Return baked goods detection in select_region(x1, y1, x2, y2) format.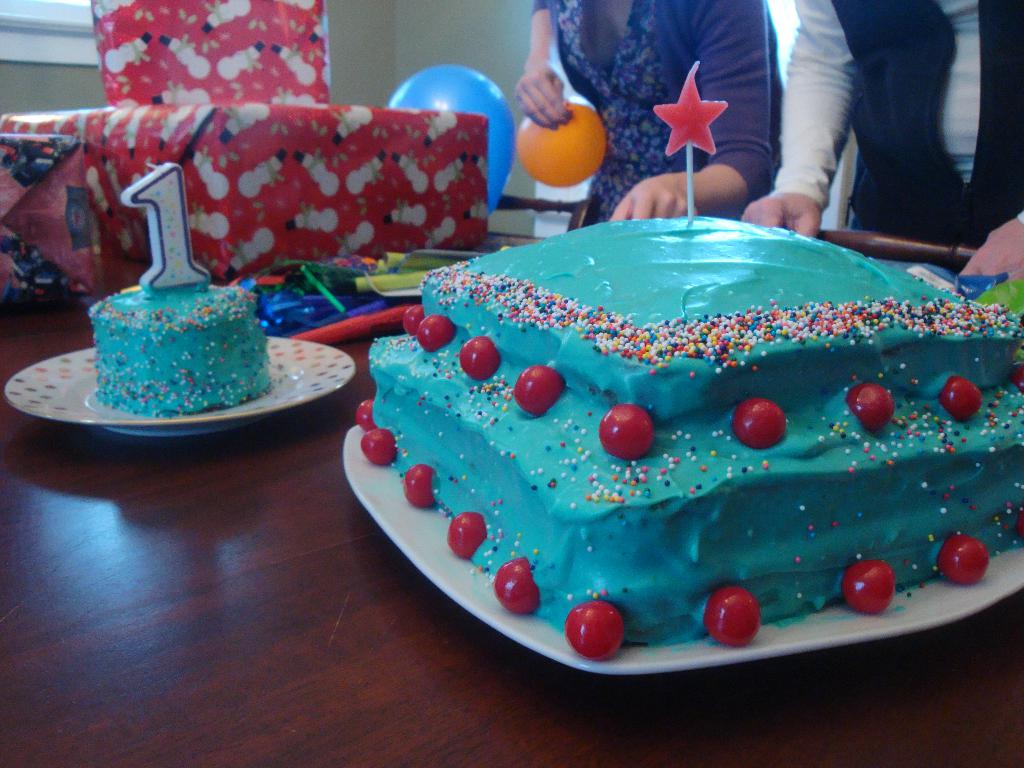
select_region(86, 286, 278, 417).
